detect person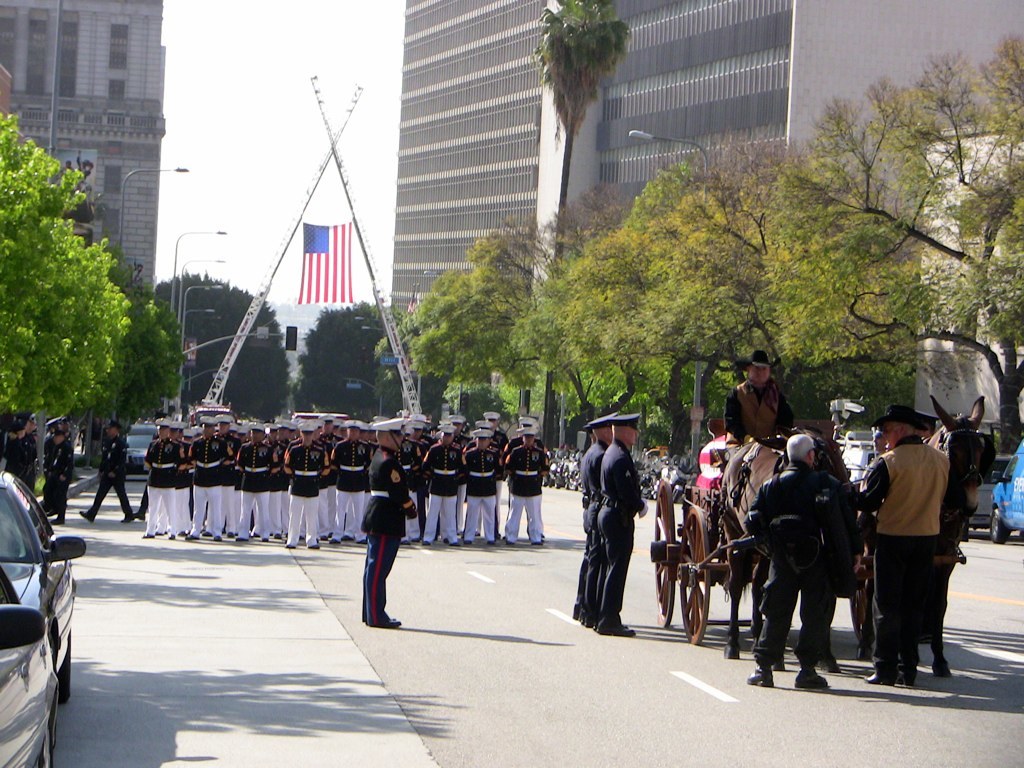
{"x1": 354, "y1": 416, "x2": 426, "y2": 626}
